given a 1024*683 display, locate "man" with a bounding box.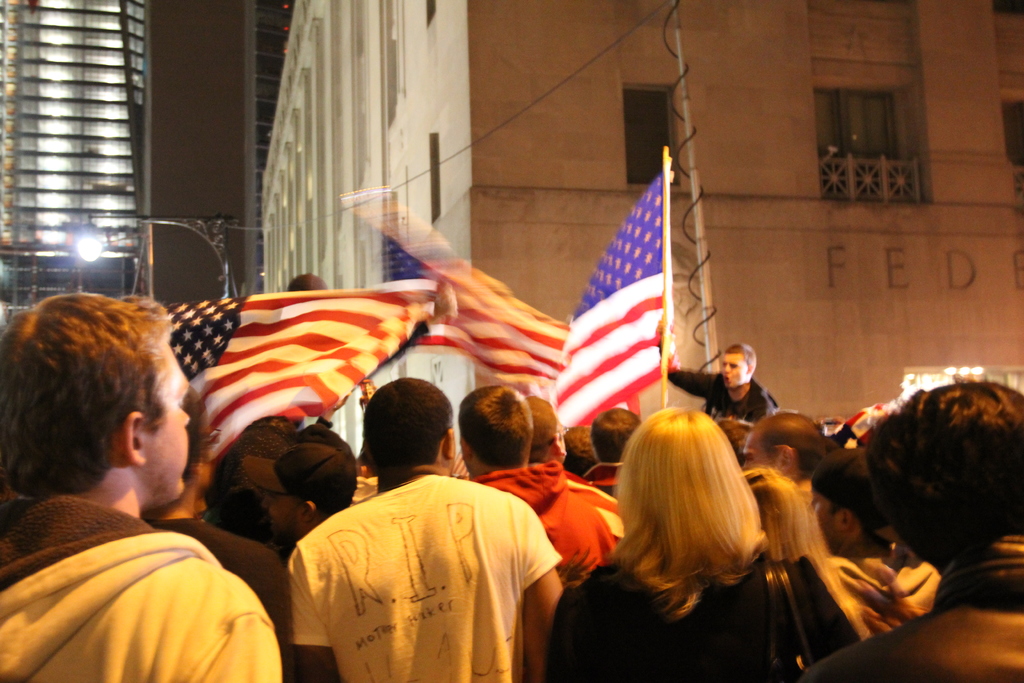
Located: rect(580, 404, 645, 502).
